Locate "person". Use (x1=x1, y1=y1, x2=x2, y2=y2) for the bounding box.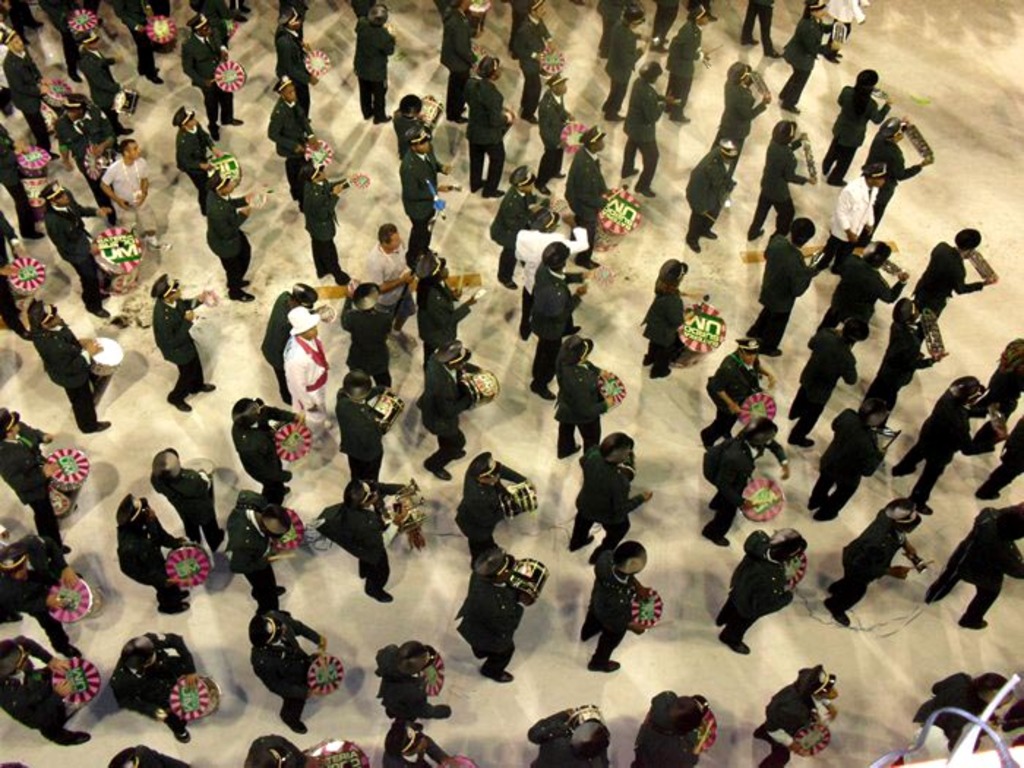
(x1=282, y1=303, x2=338, y2=440).
